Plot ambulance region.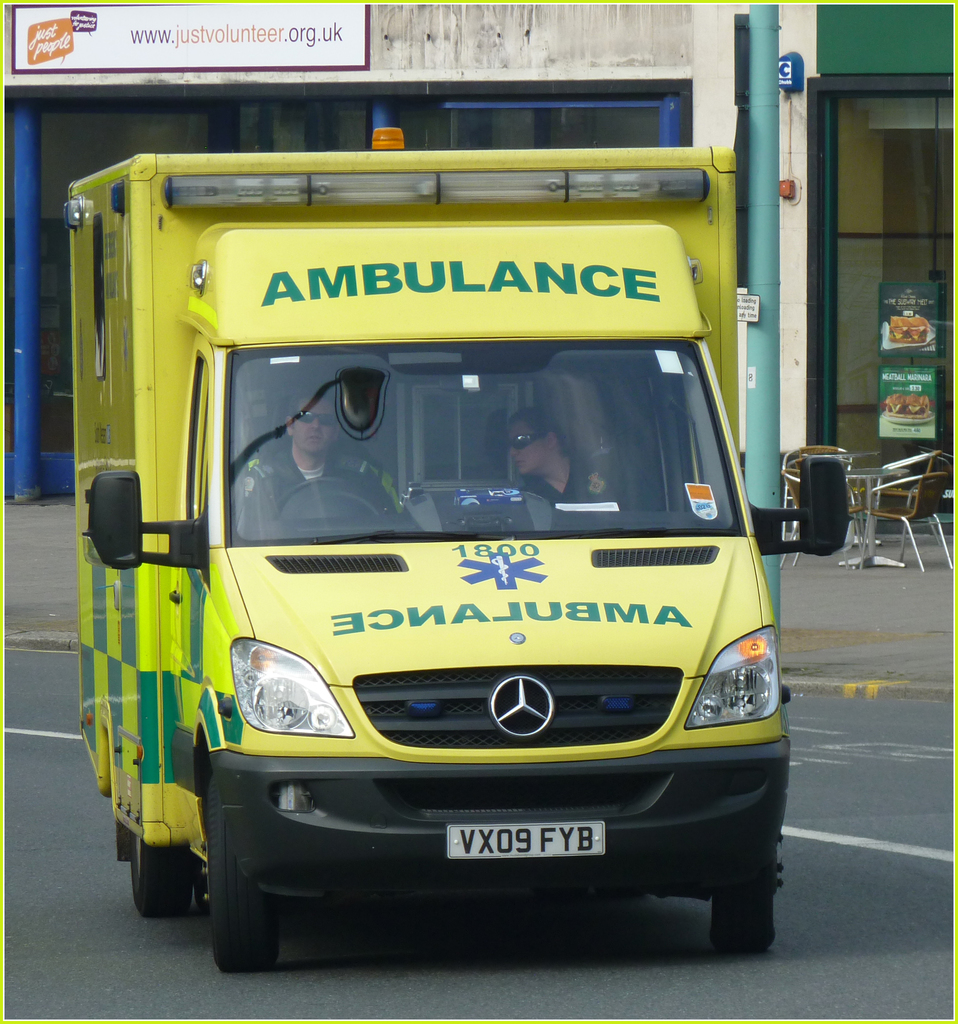
Plotted at crop(57, 144, 792, 971).
